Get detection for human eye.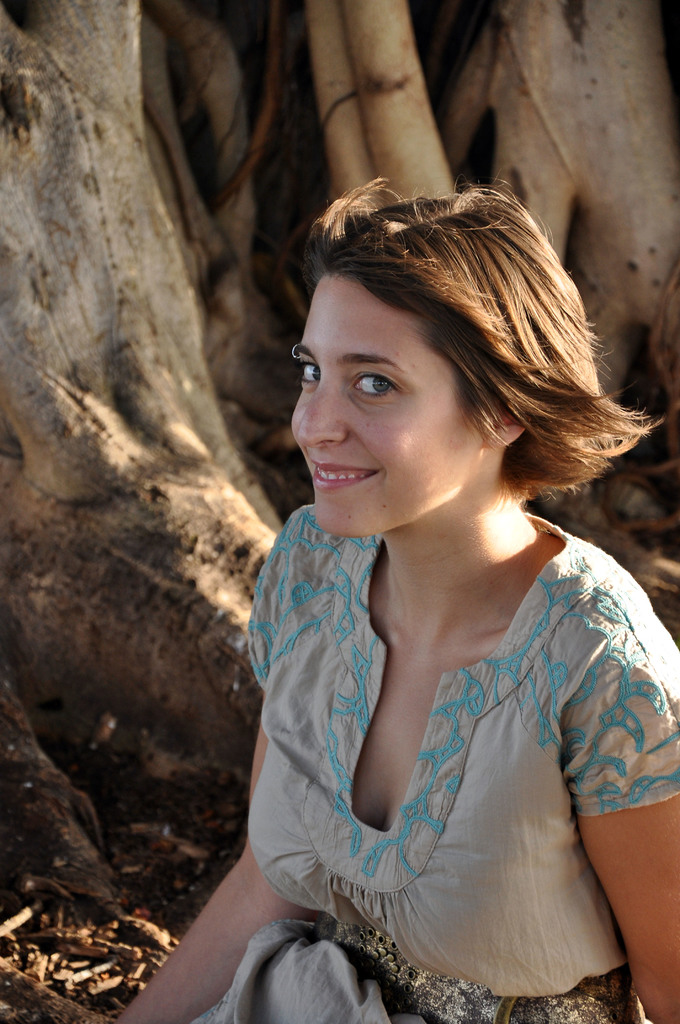
Detection: [349, 370, 401, 405].
